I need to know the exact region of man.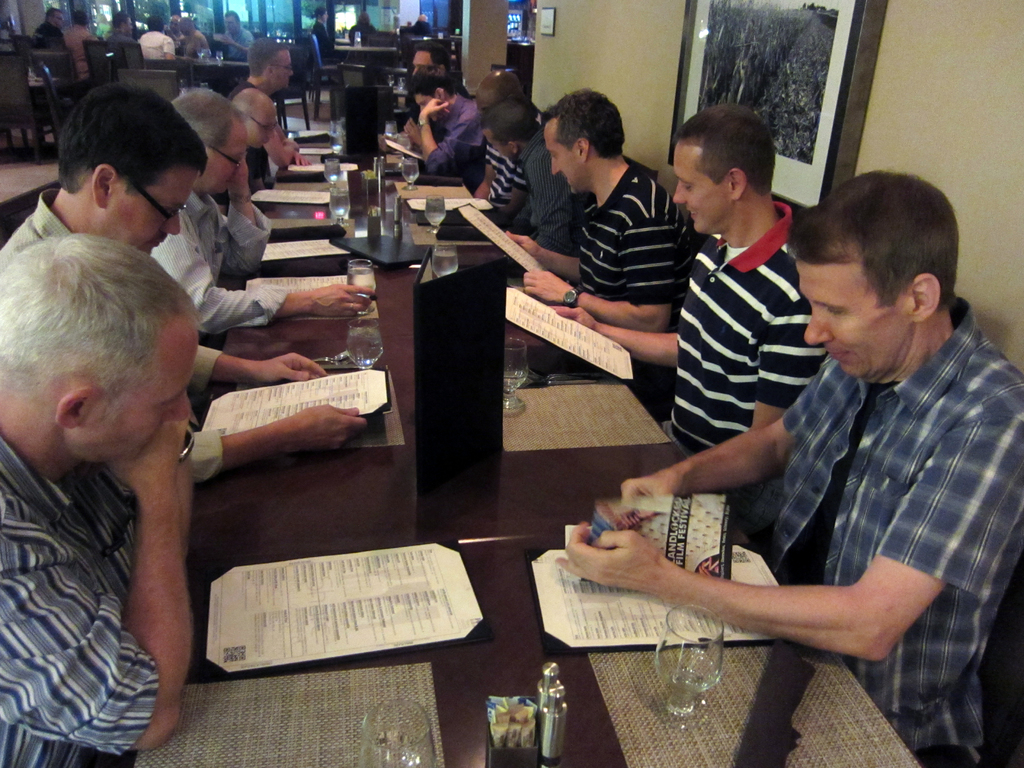
Region: 555, 103, 826, 517.
